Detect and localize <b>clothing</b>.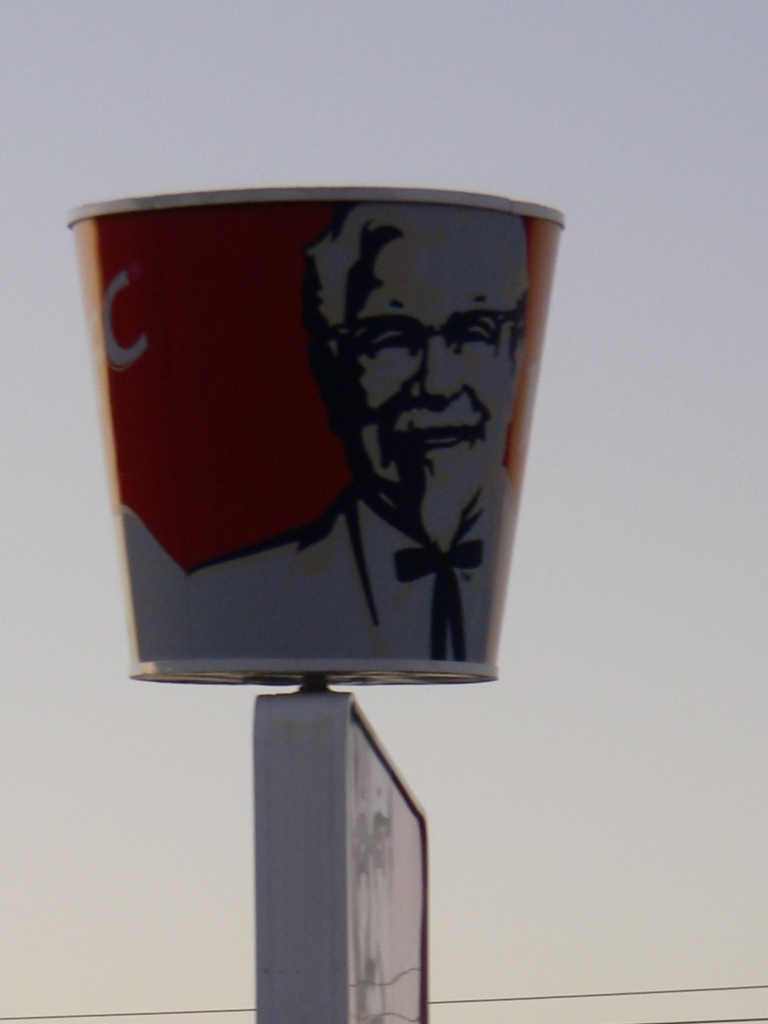
Localized at detection(181, 488, 508, 659).
